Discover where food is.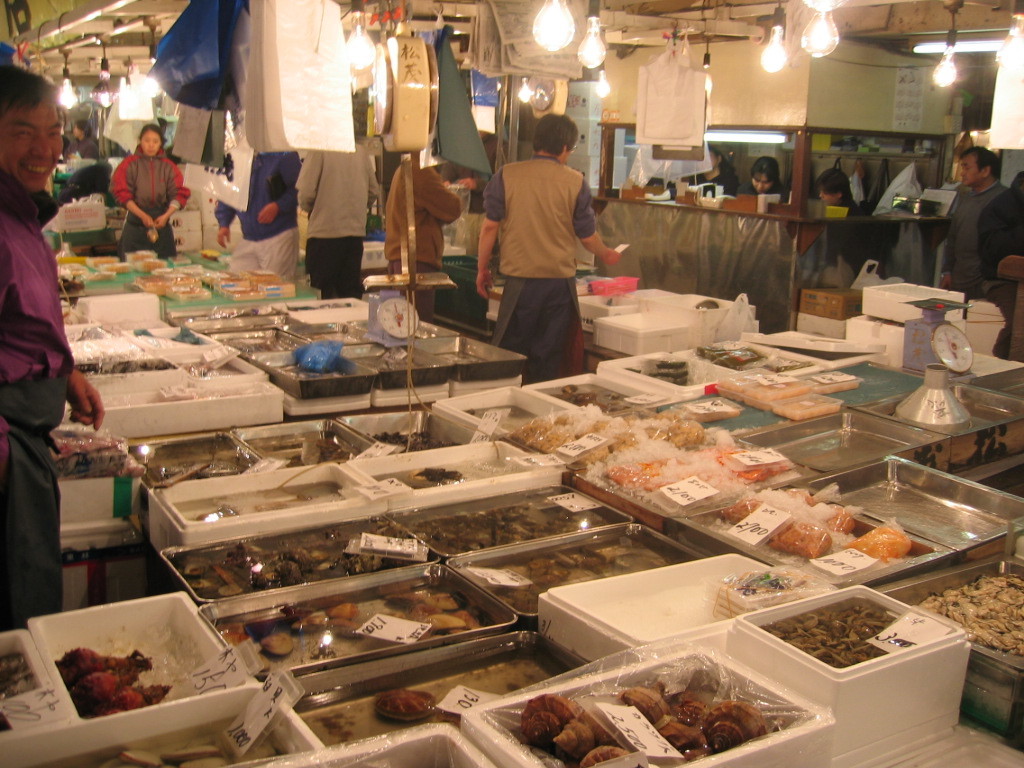
Discovered at l=695, t=338, r=773, b=373.
